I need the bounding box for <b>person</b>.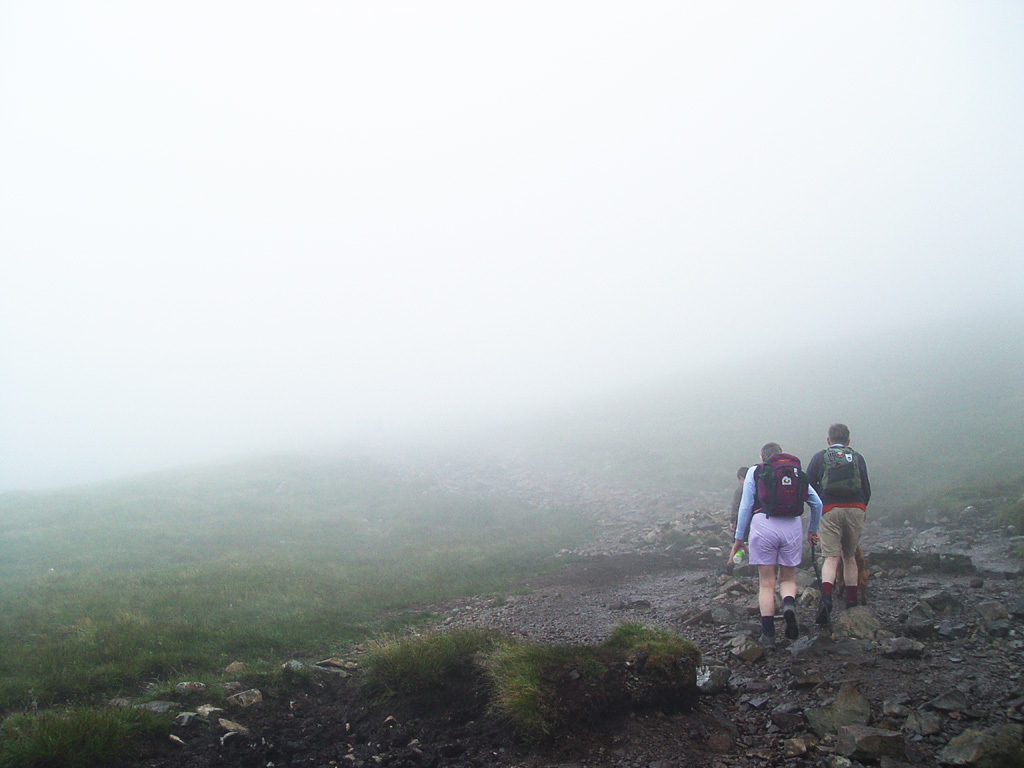
Here it is: [left=726, top=462, right=753, bottom=578].
